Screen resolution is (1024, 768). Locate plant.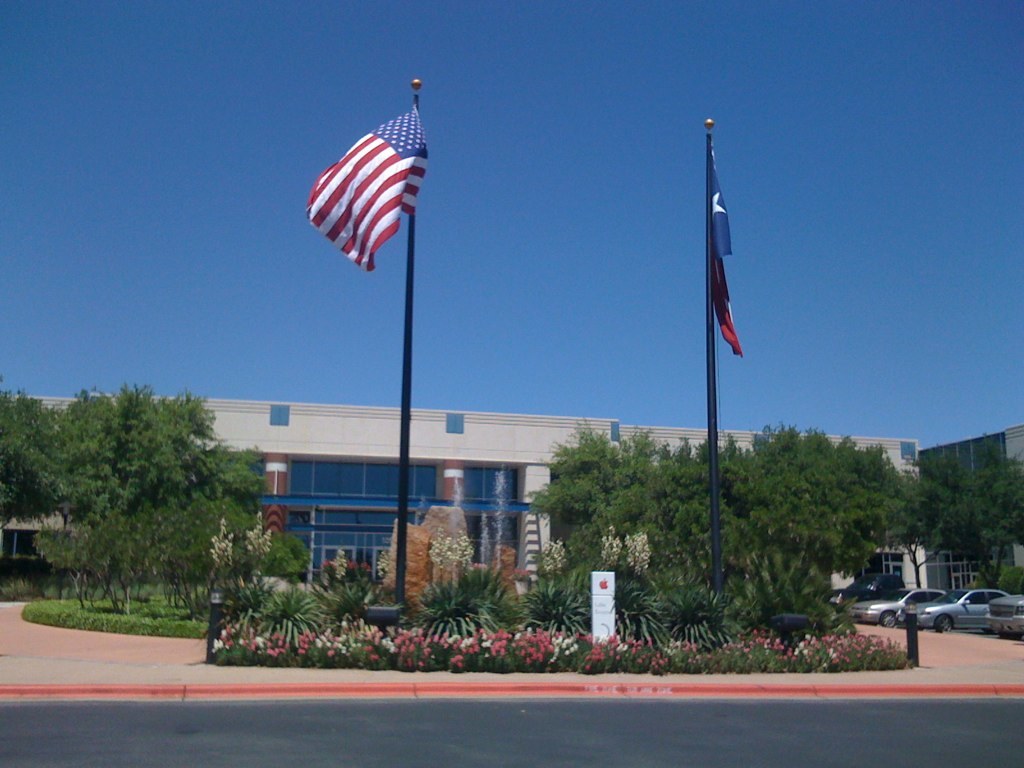
[left=612, top=575, right=674, bottom=649].
